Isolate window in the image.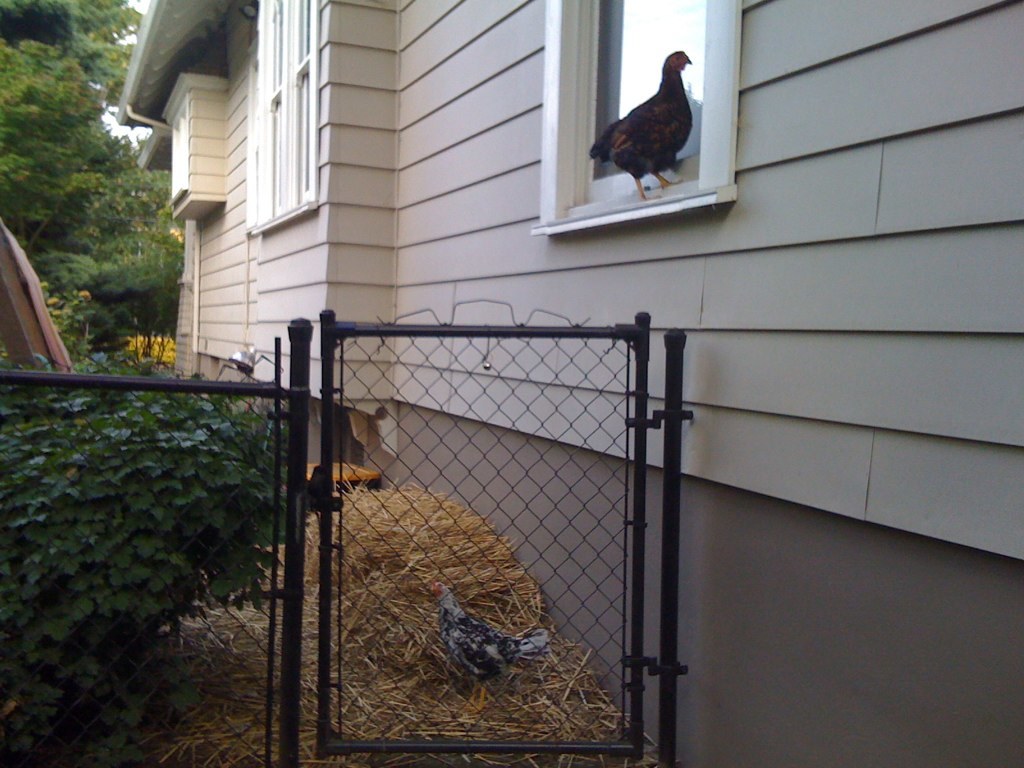
Isolated region: x1=242 y1=19 x2=260 y2=236.
